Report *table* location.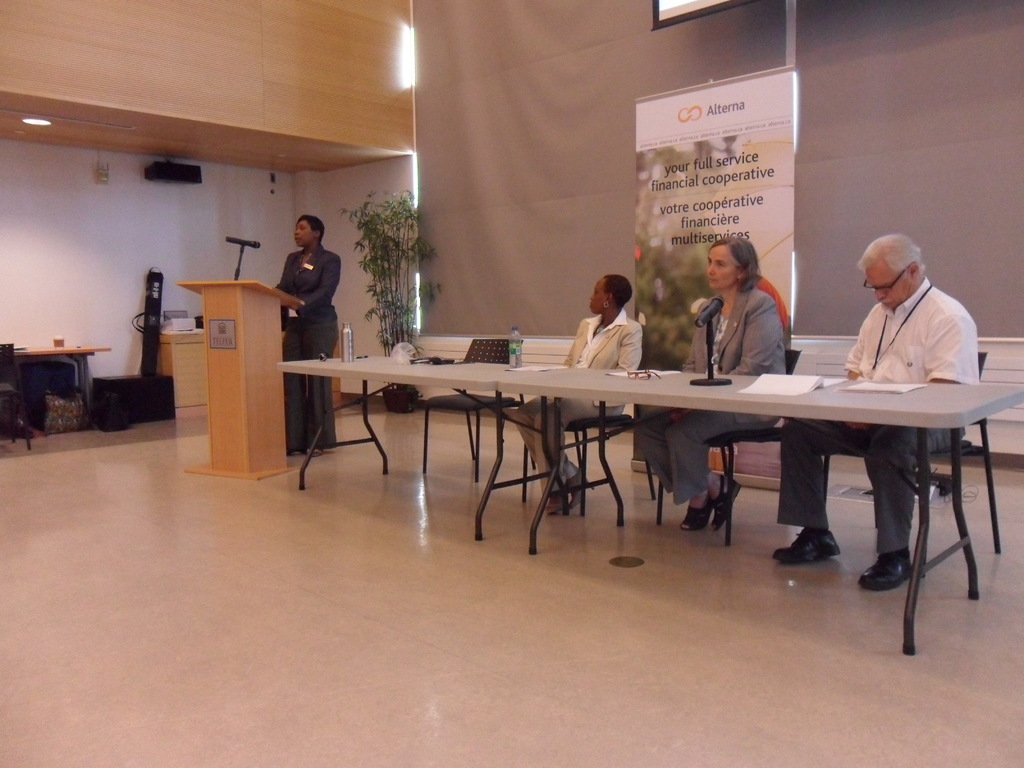
Report: {"x1": 276, "y1": 358, "x2": 522, "y2": 545}.
